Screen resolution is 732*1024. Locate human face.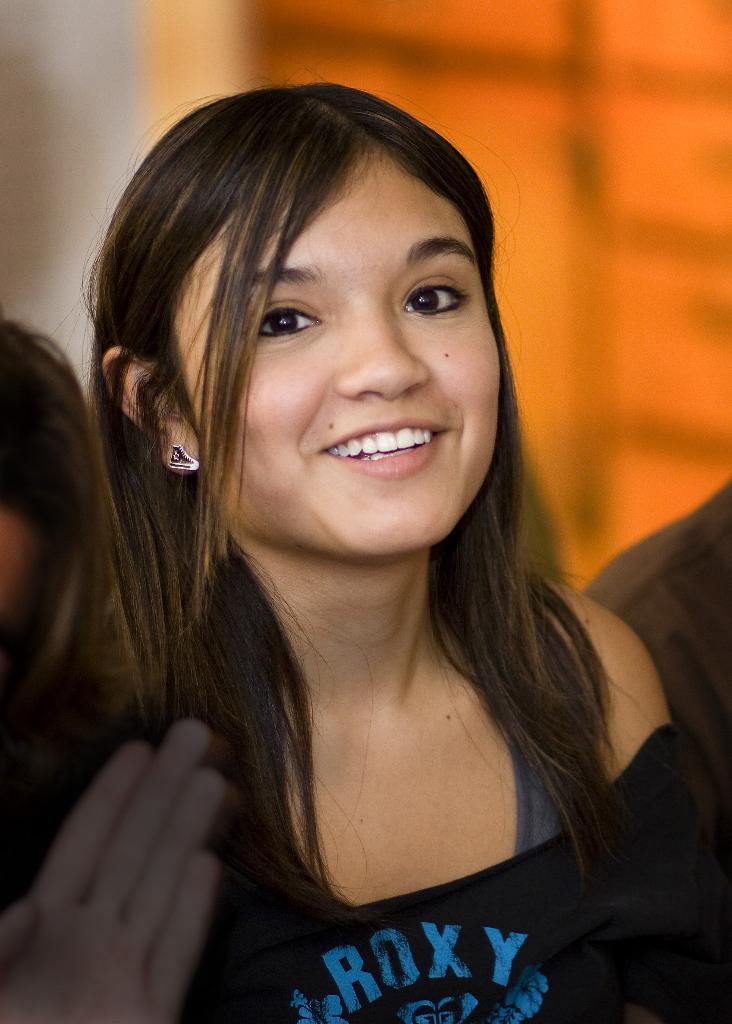
bbox(176, 147, 496, 548).
